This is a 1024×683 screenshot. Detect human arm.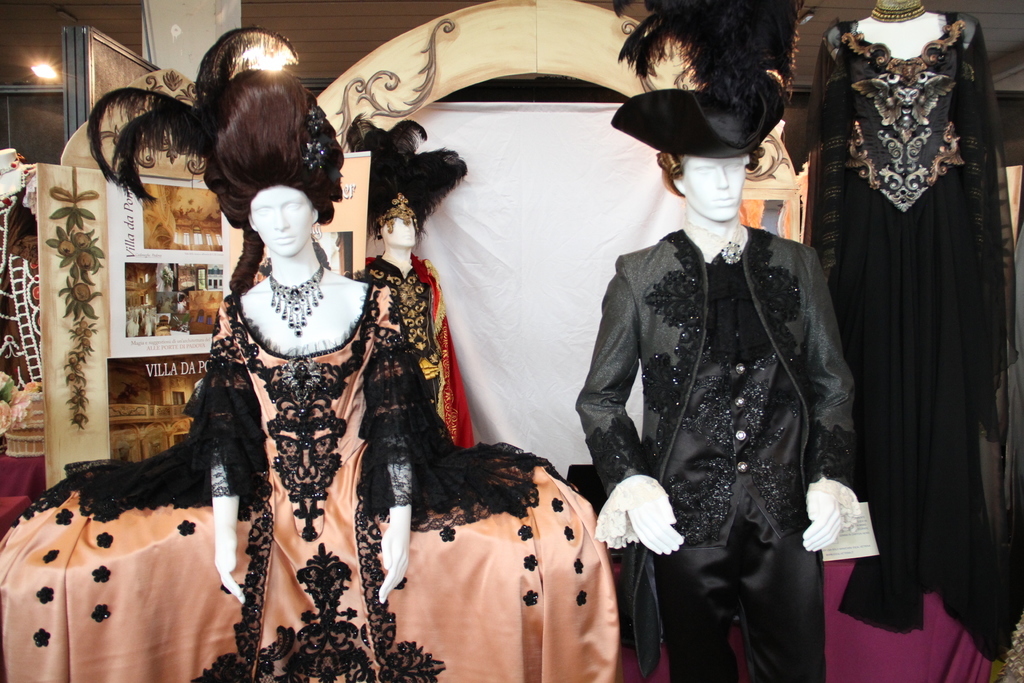
576:258:687:555.
